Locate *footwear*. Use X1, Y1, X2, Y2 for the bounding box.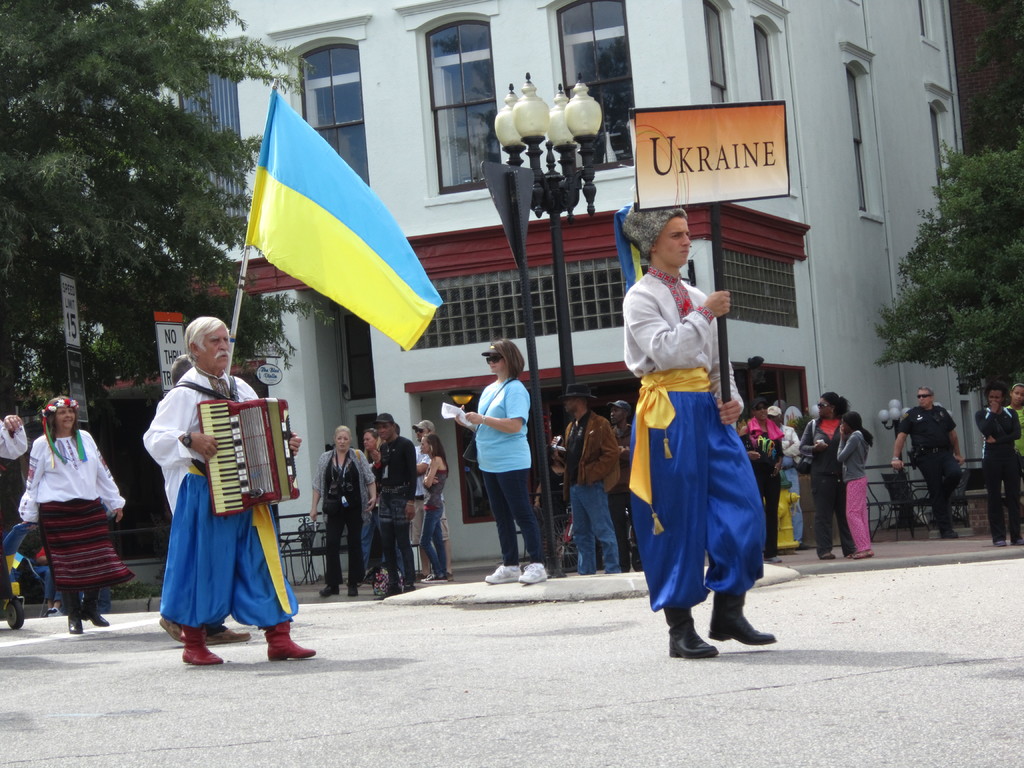
319, 585, 341, 597.
